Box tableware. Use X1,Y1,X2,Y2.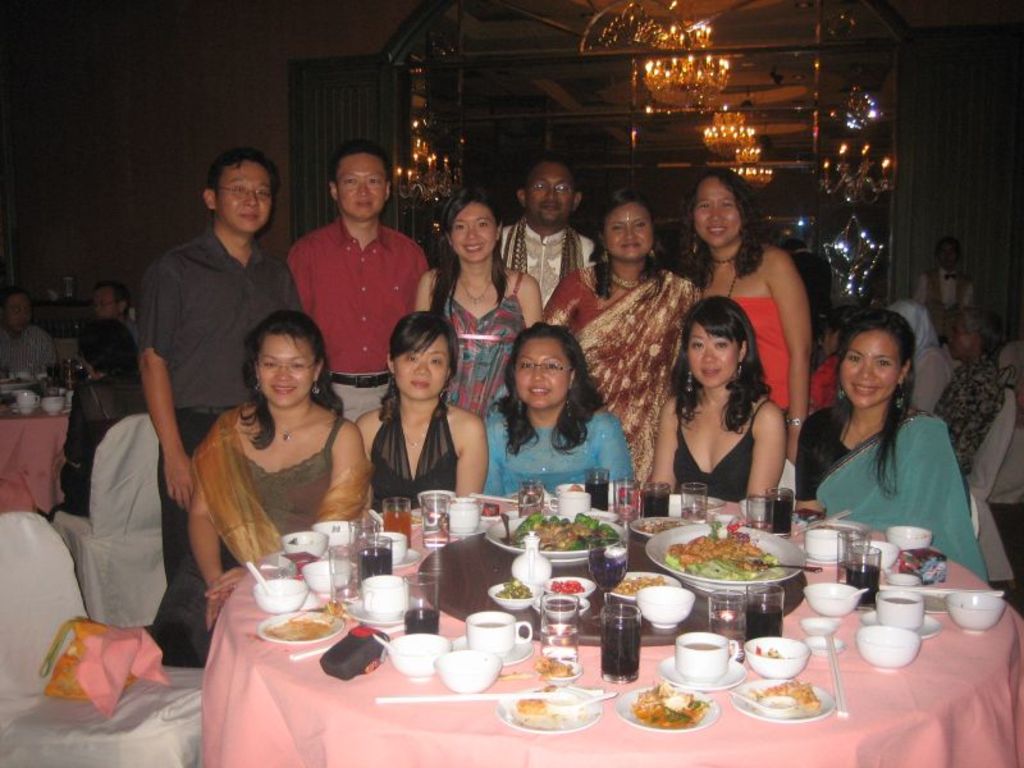
448,498,479,531.
